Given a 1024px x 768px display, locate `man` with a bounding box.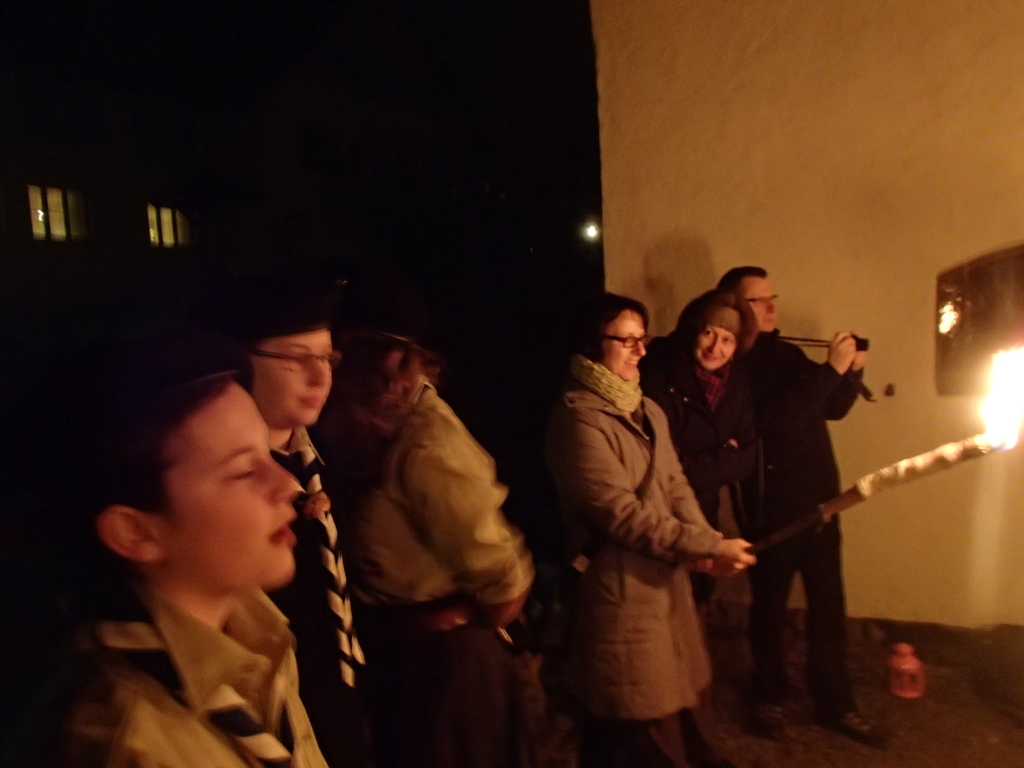
Located: region(719, 260, 887, 748).
